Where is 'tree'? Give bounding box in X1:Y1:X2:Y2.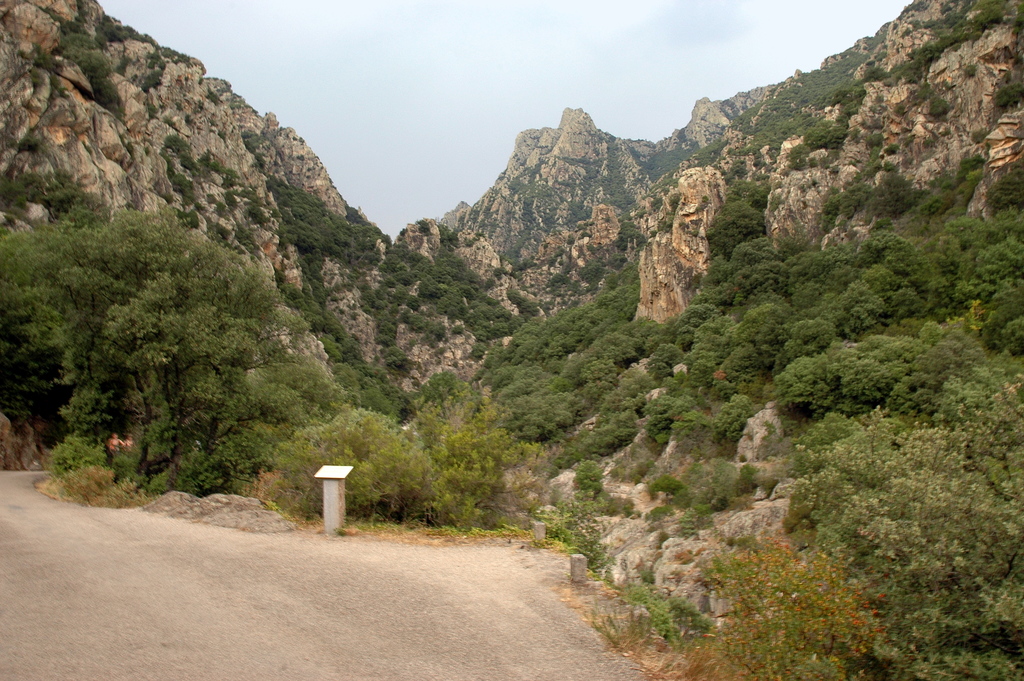
24:167:294:510.
